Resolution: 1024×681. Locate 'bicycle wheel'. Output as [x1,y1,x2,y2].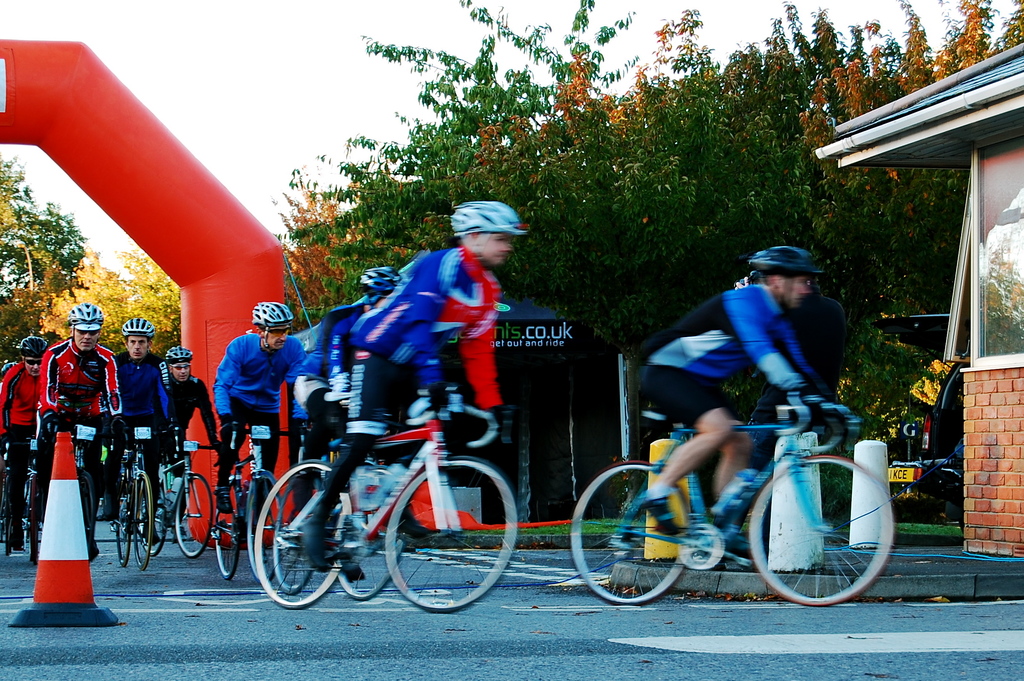
[30,477,36,566].
